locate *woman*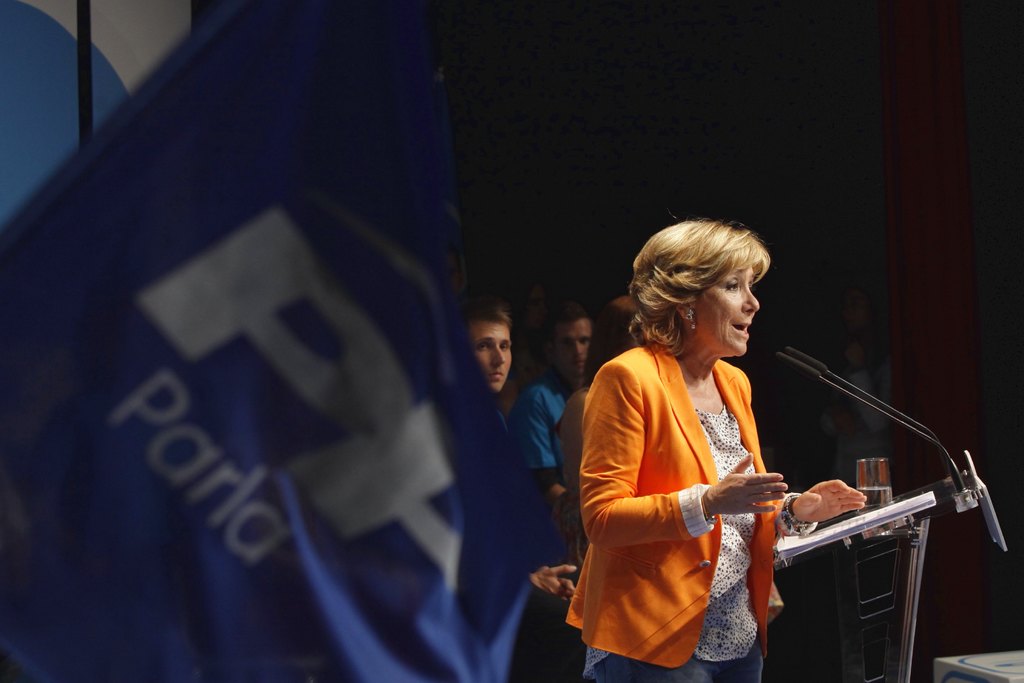
570 213 876 682
